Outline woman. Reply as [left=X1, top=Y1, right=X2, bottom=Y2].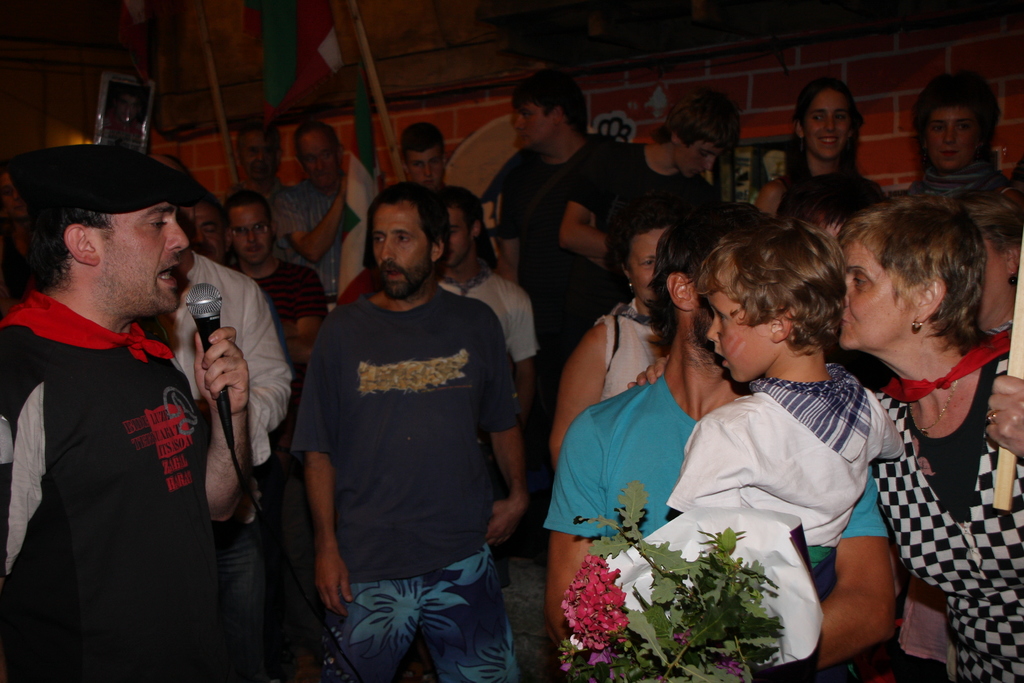
[left=548, top=206, right=692, bottom=475].
